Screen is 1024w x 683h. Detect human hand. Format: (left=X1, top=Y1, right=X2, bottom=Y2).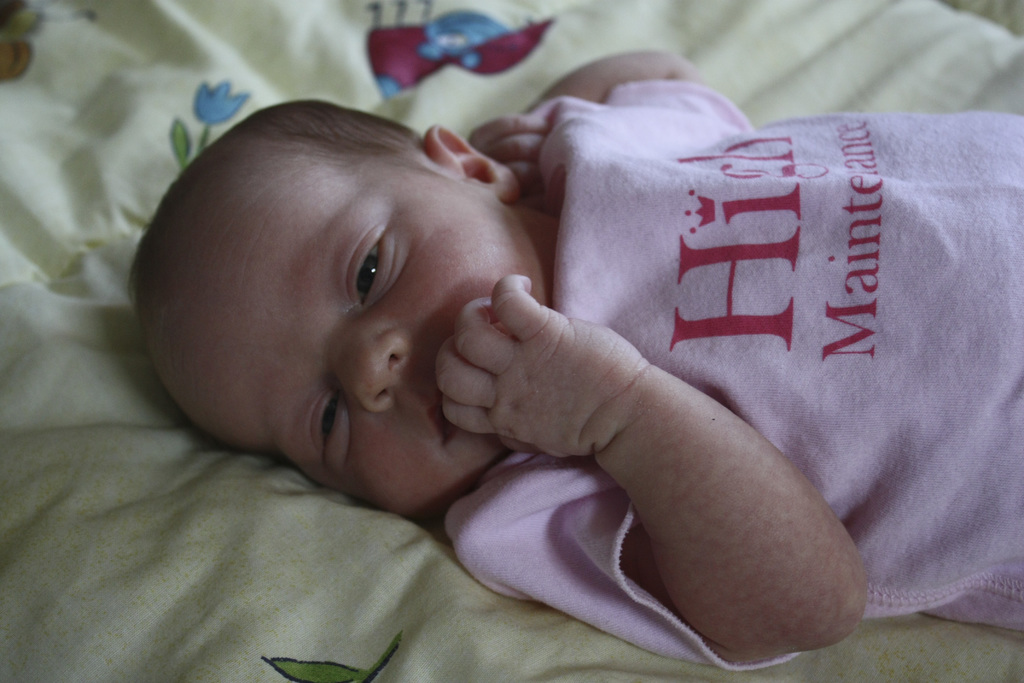
(left=470, top=113, right=555, bottom=189).
